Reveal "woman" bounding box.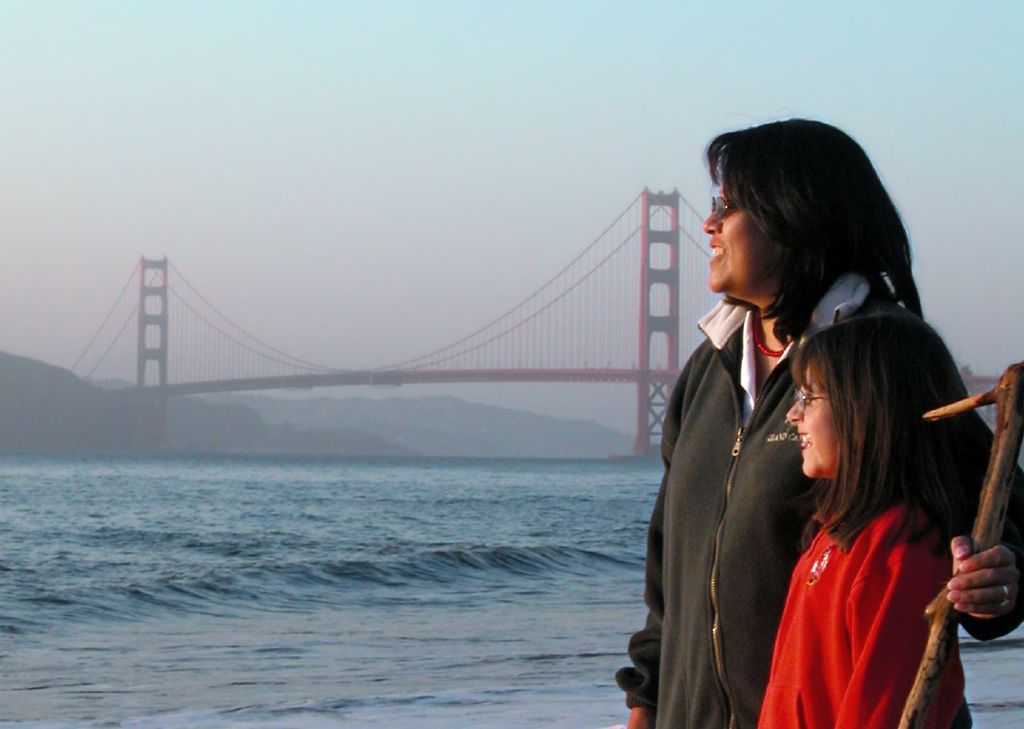
Revealed: select_region(613, 114, 1023, 728).
